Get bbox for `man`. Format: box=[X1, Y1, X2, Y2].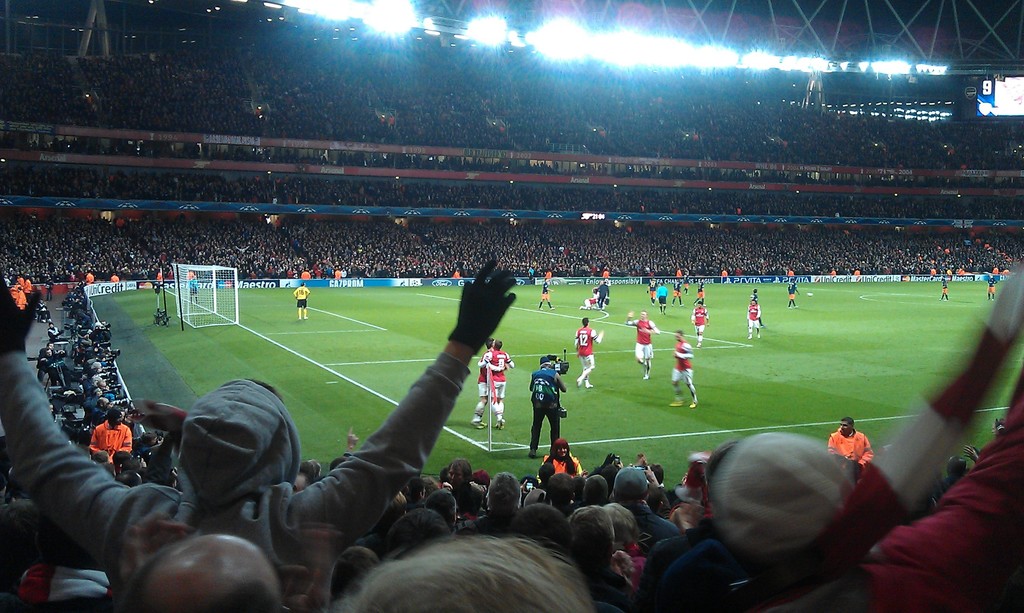
box=[83, 270, 95, 285].
